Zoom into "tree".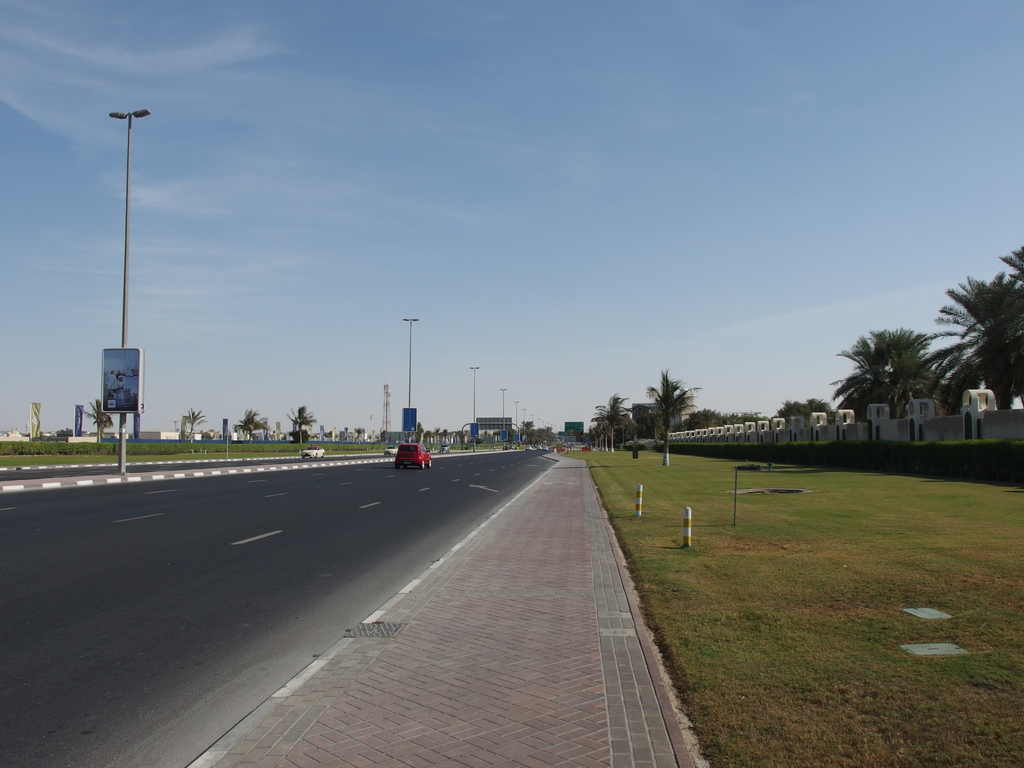
Zoom target: box=[529, 426, 557, 449].
